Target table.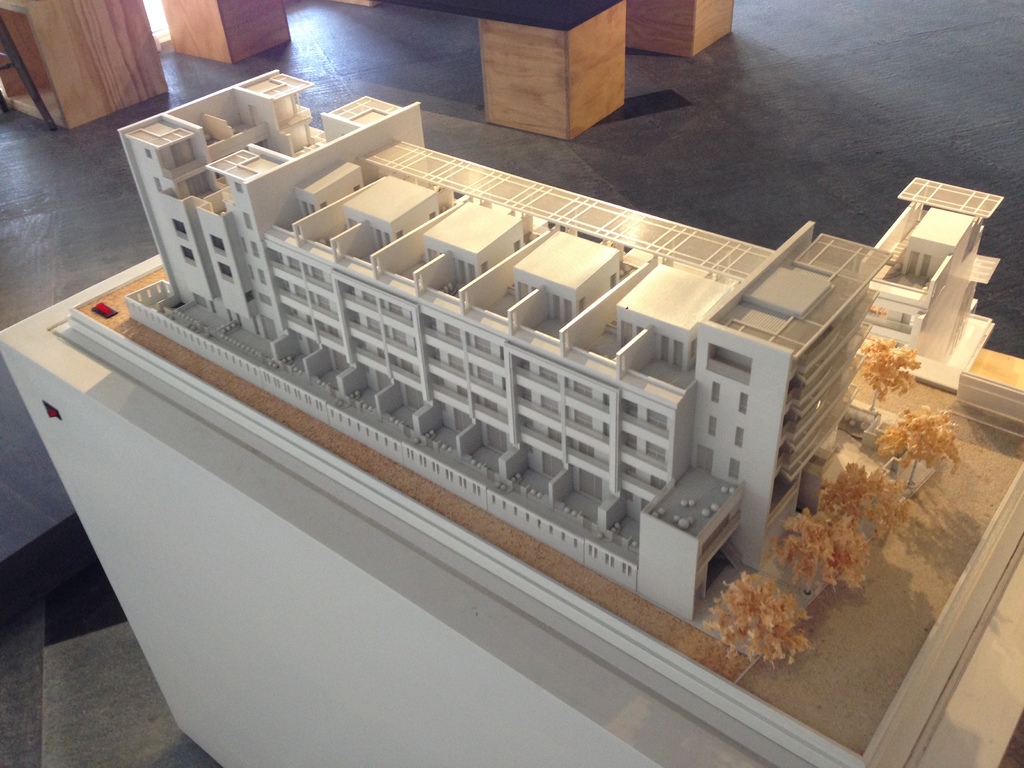
Target region: rect(0, 0, 168, 132).
